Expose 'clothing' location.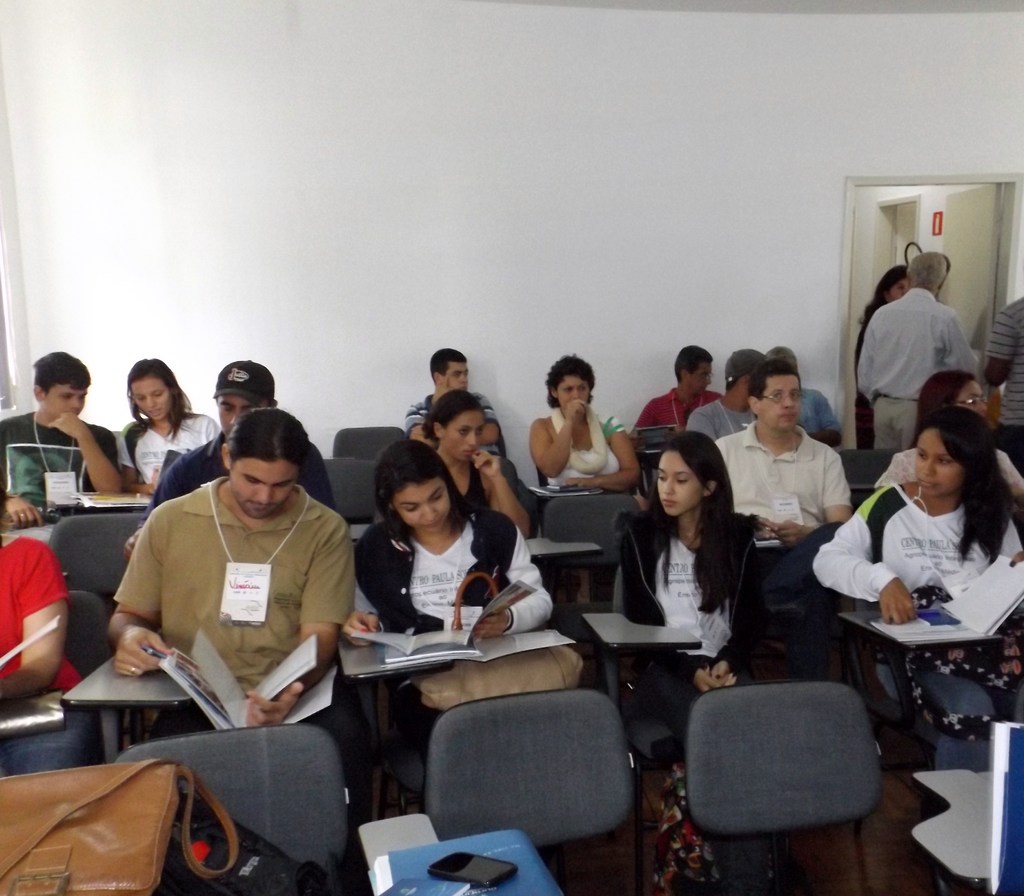
Exposed at 863:263:975:429.
